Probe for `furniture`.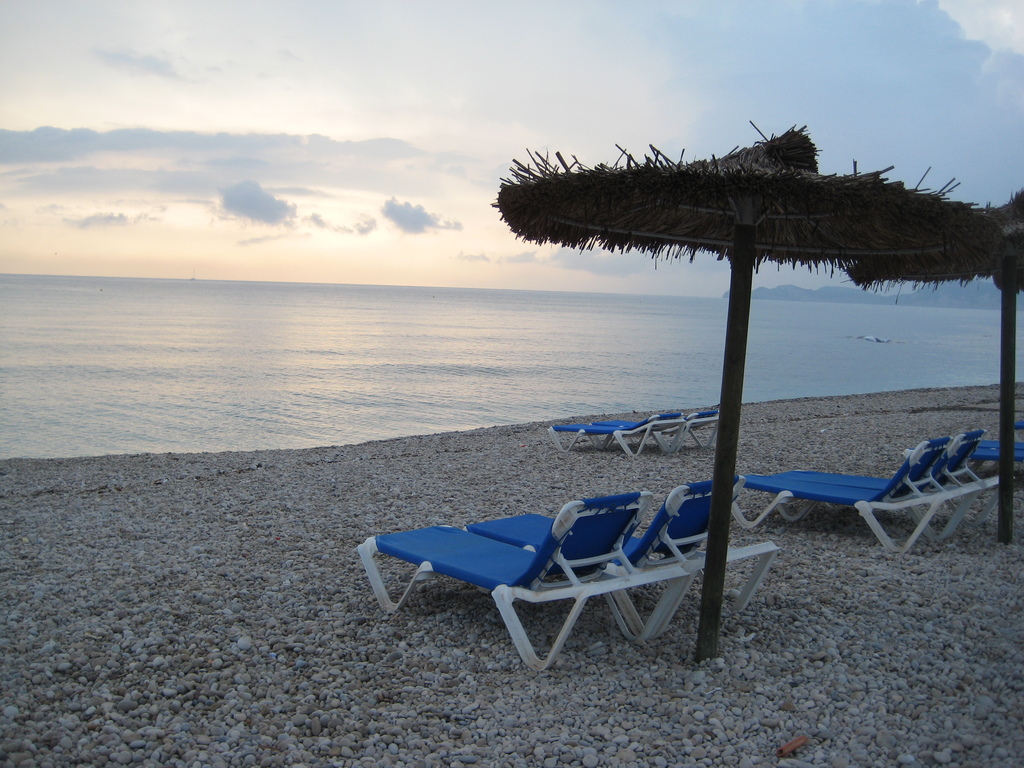
Probe result: bbox=(550, 408, 720, 457).
